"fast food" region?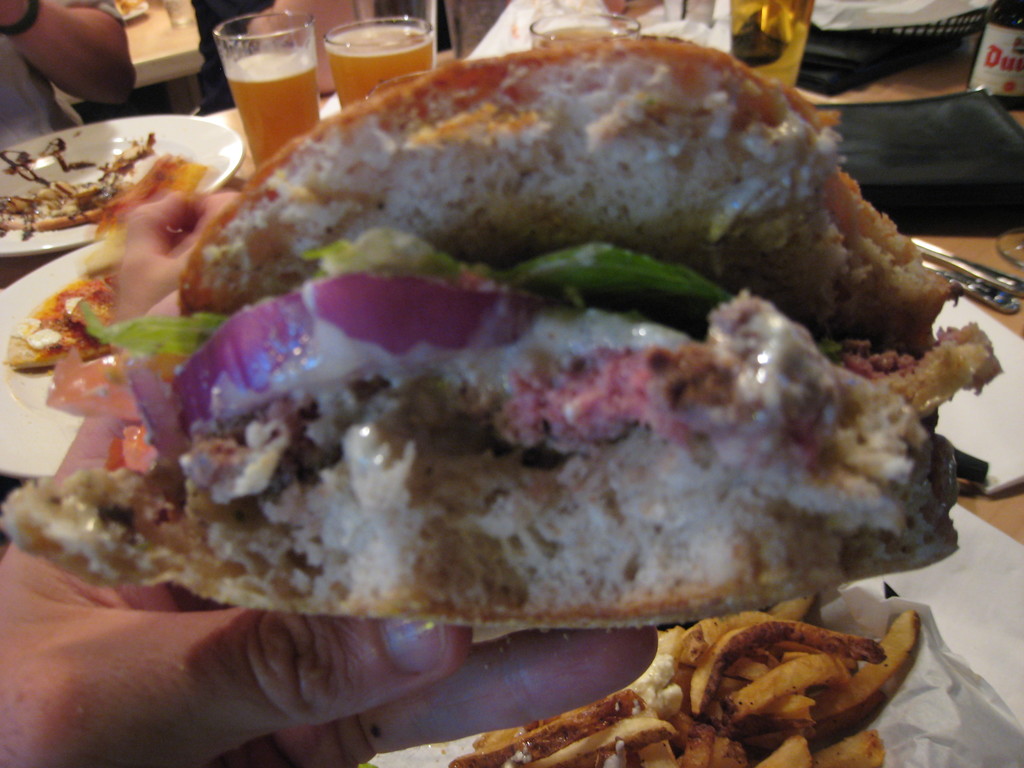
select_region(448, 592, 924, 767)
